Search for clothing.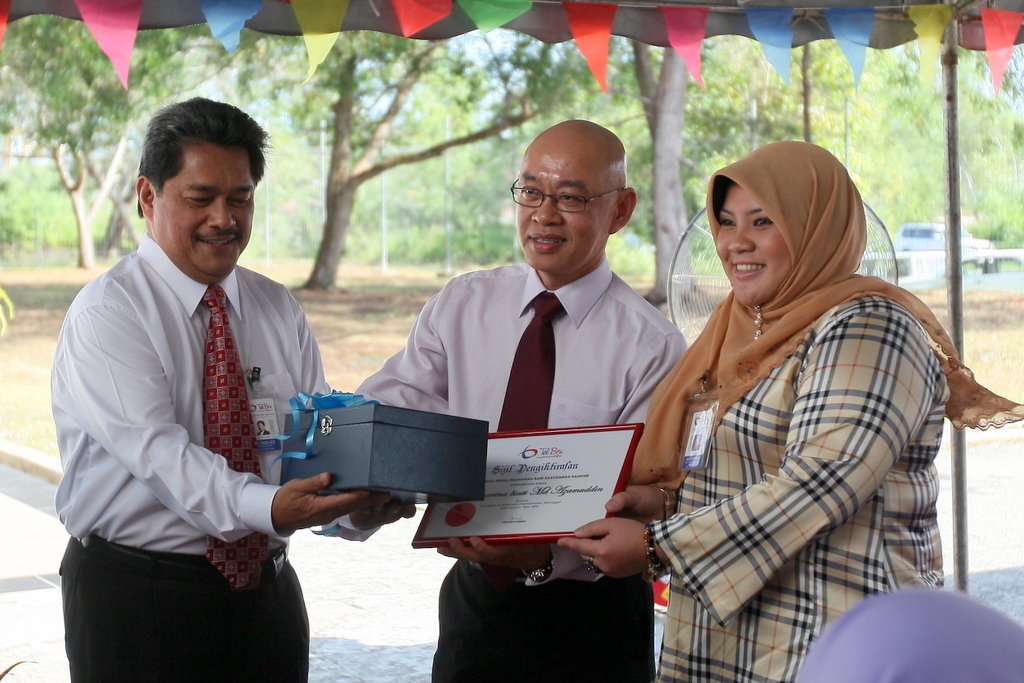
Found at x1=49, y1=224, x2=343, y2=682.
